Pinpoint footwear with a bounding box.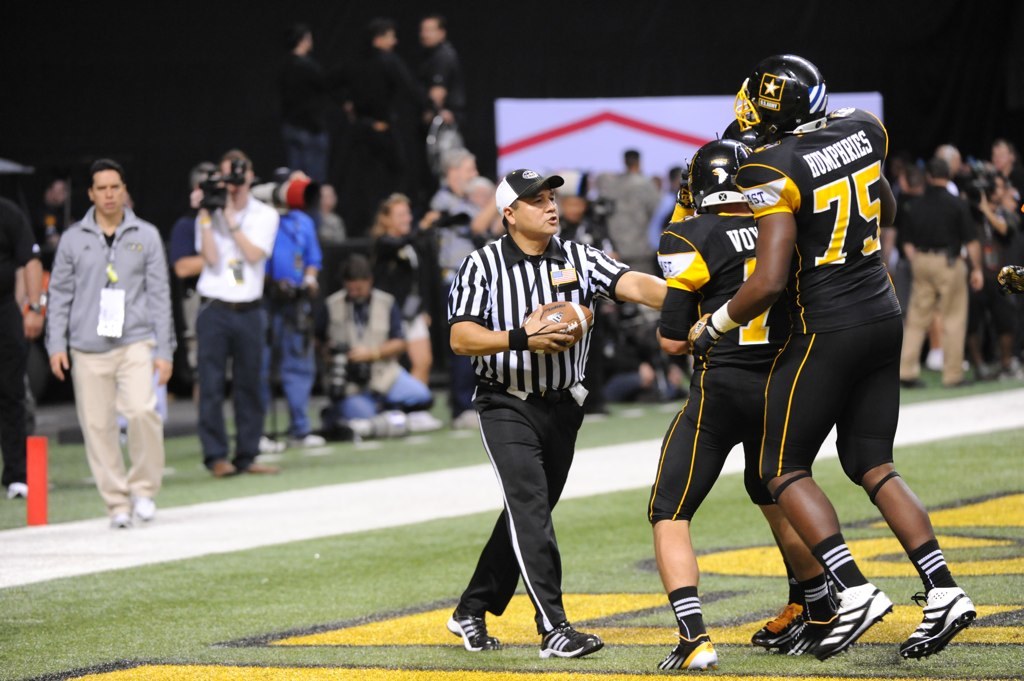
747:603:807:642.
